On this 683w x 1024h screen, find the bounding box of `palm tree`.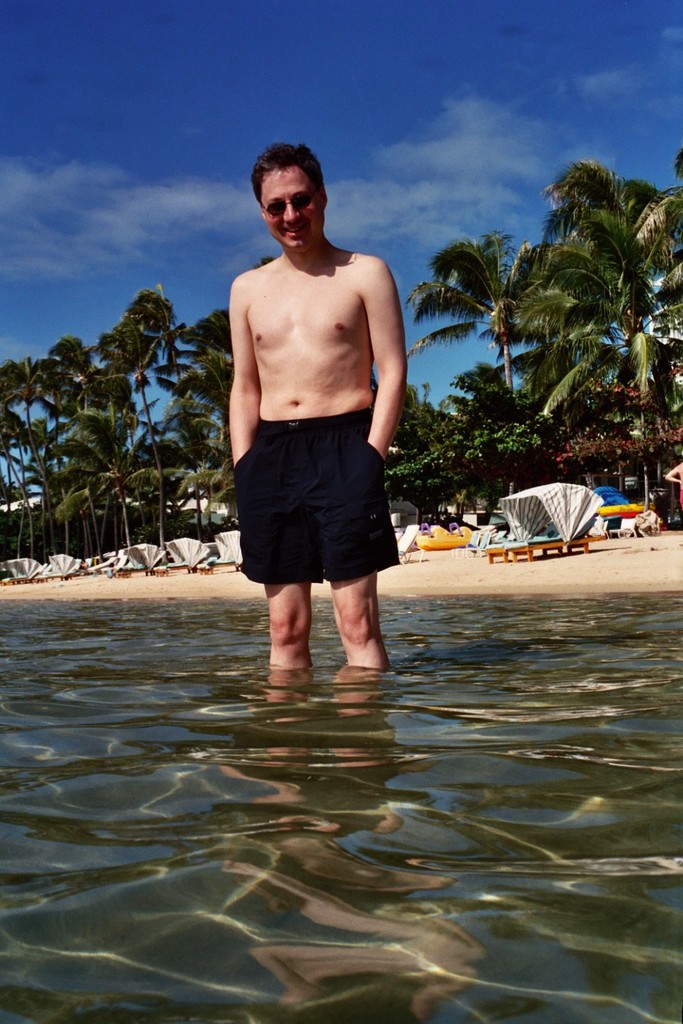
Bounding box: BBox(0, 337, 67, 535).
